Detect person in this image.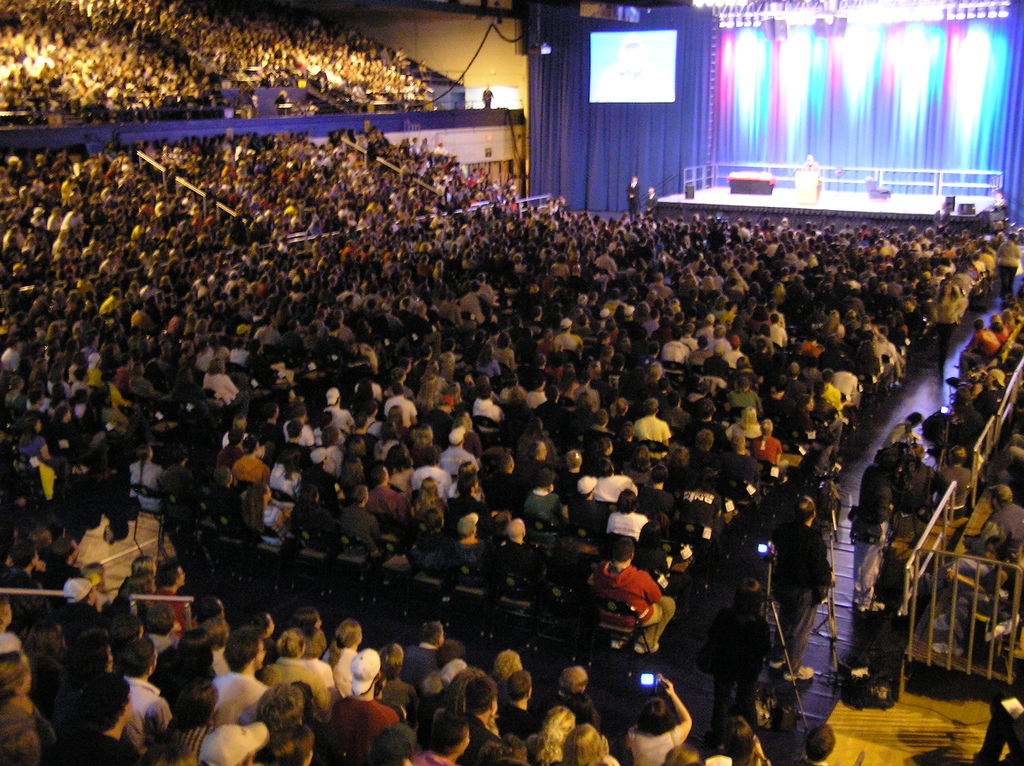
Detection: select_region(284, 424, 307, 456).
